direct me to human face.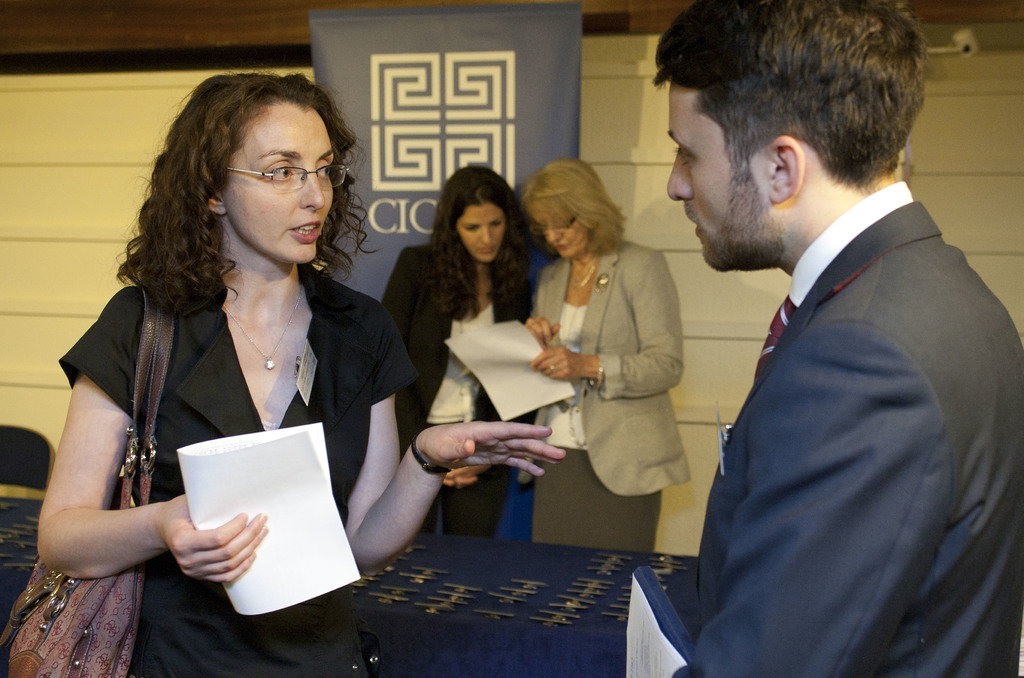
Direction: pyautogui.locateOnScreen(531, 213, 594, 262).
